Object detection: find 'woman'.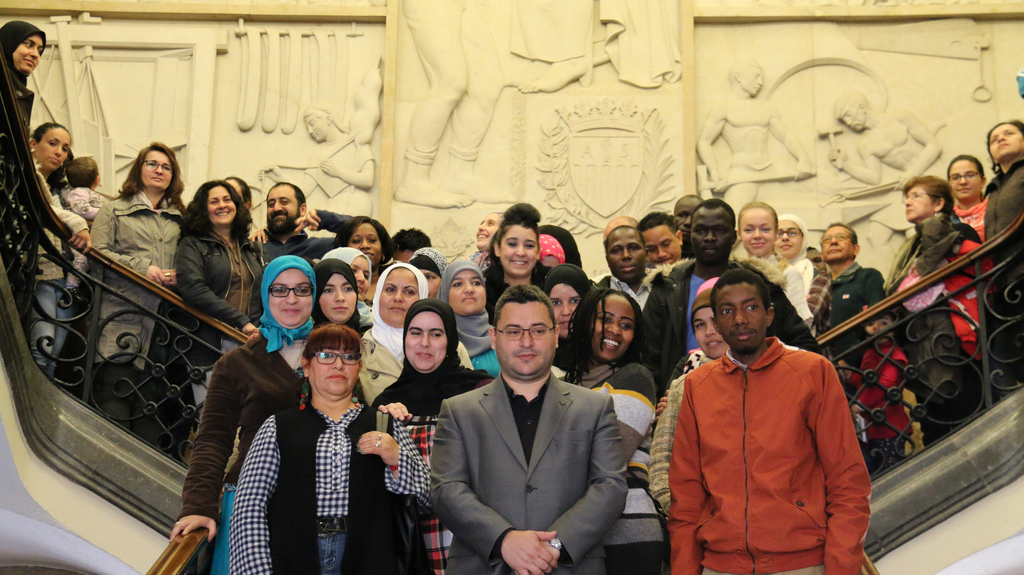
(left=881, top=179, right=1002, bottom=454).
